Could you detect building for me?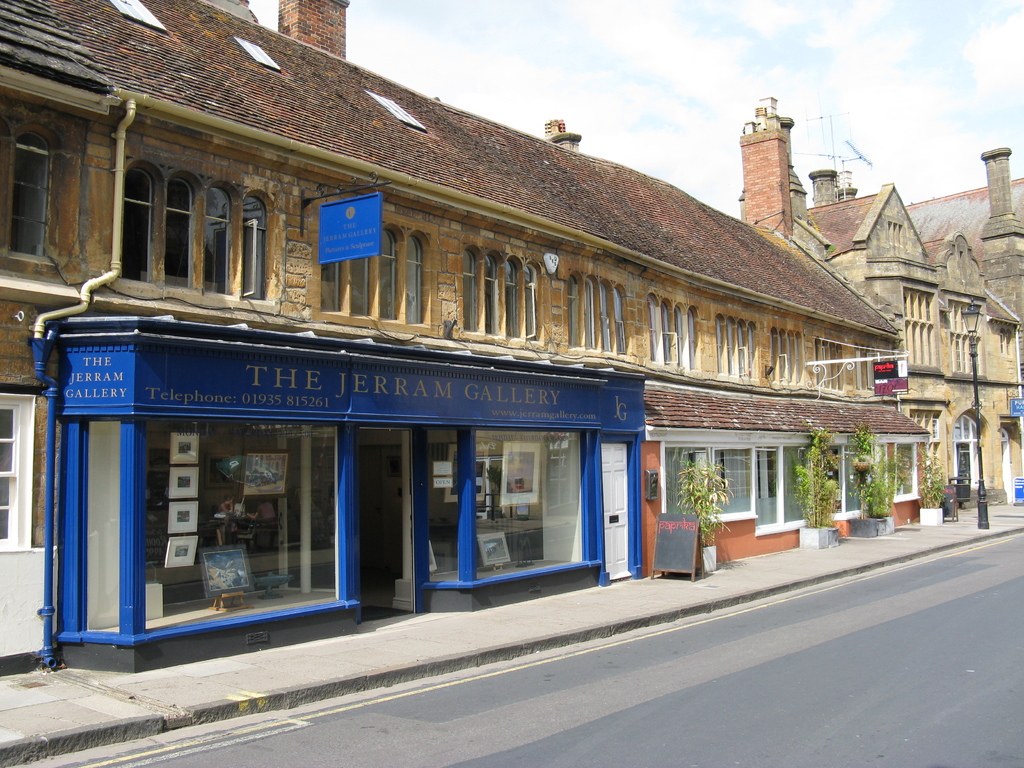
Detection result: (76,0,931,675).
